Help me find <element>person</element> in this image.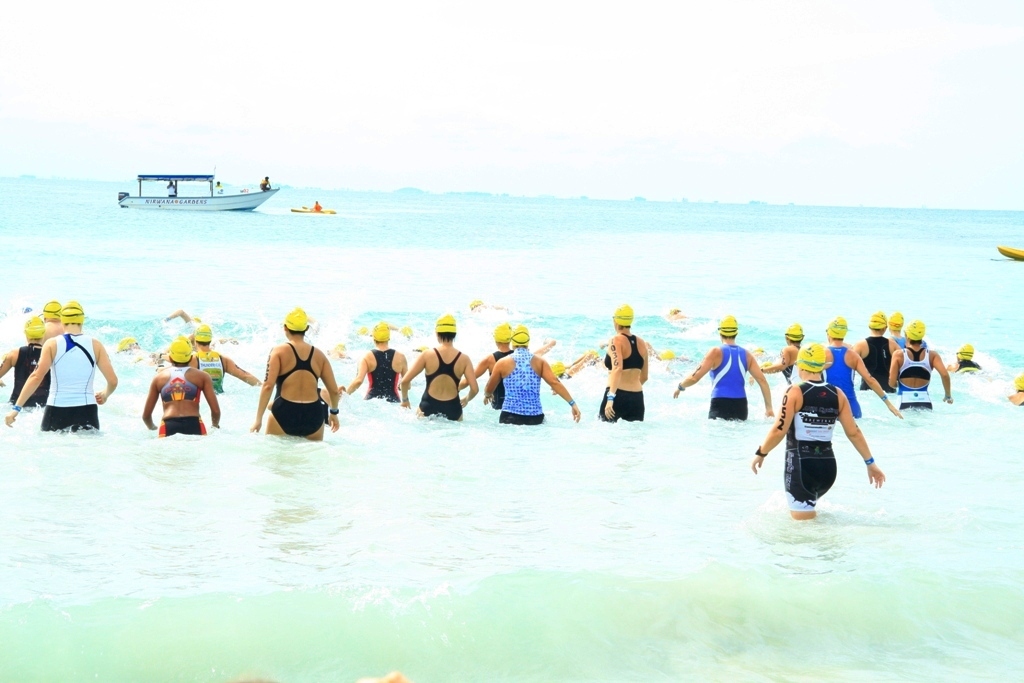
Found it: crop(252, 174, 274, 193).
